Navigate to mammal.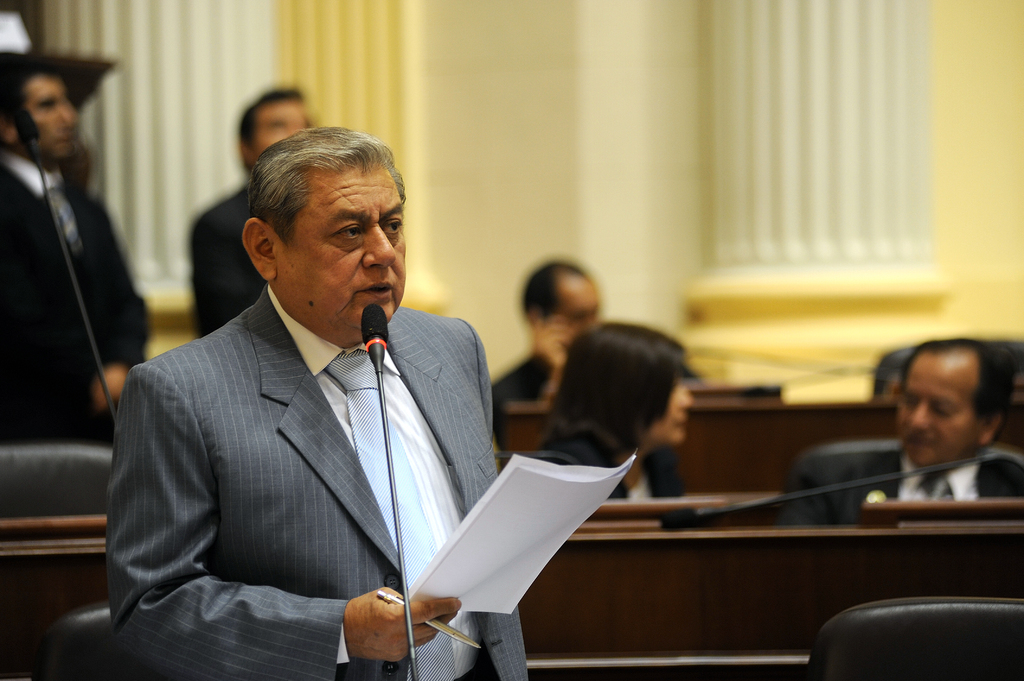
Navigation target: 0 69 154 446.
